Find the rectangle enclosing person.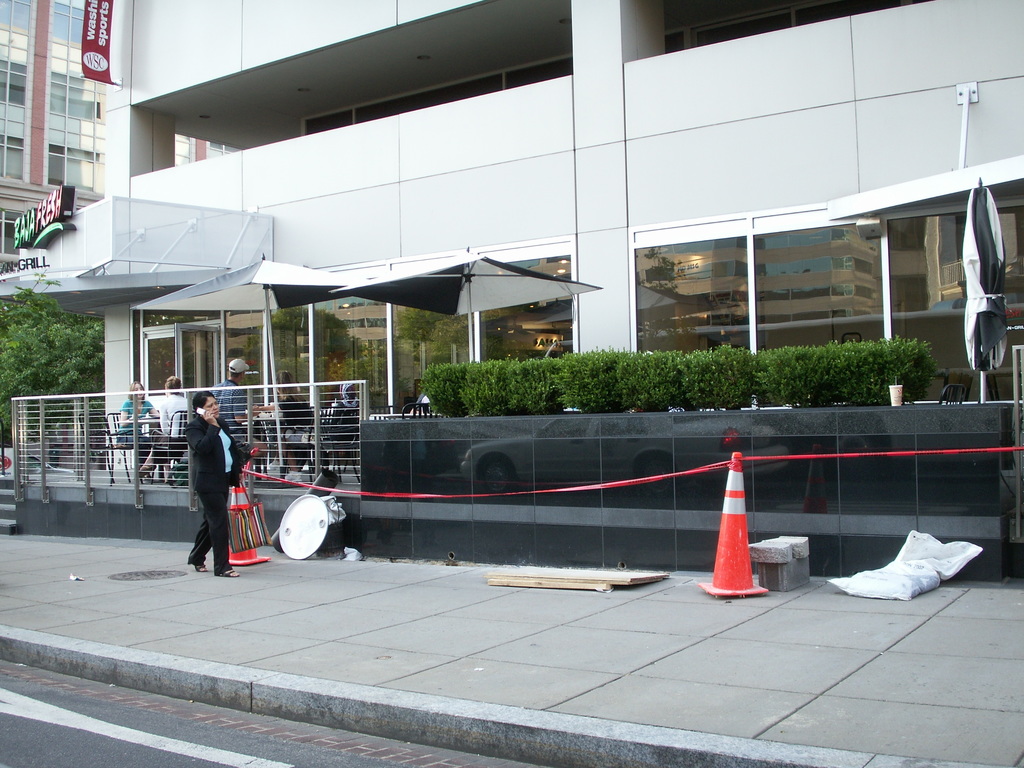
[113, 381, 164, 460].
